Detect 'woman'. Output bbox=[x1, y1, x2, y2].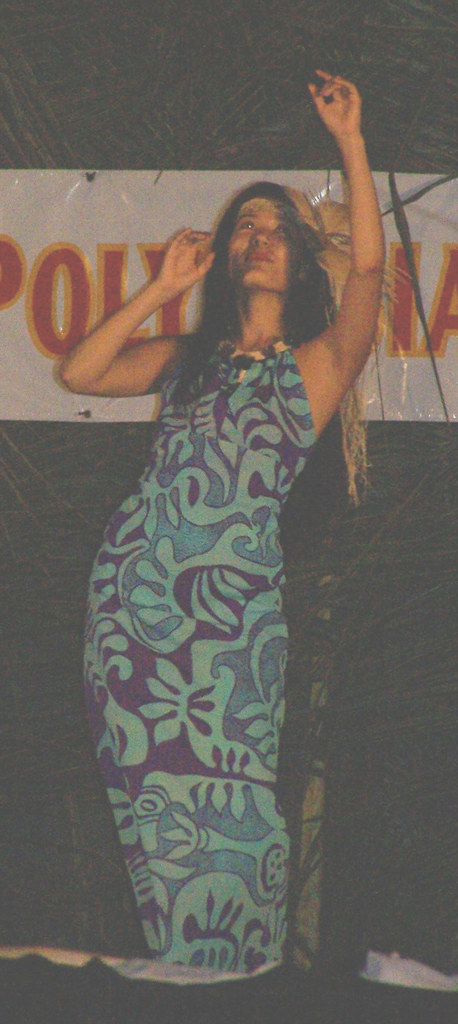
bbox=[60, 84, 388, 997].
